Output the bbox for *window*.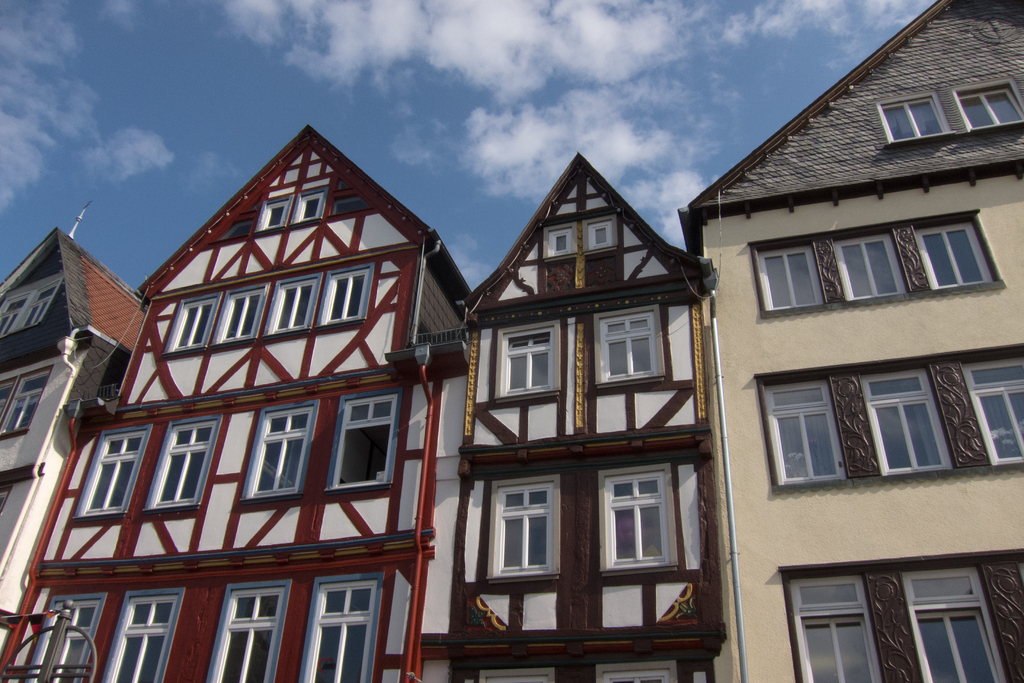
<bbox>495, 327, 560, 392</bbox>.
